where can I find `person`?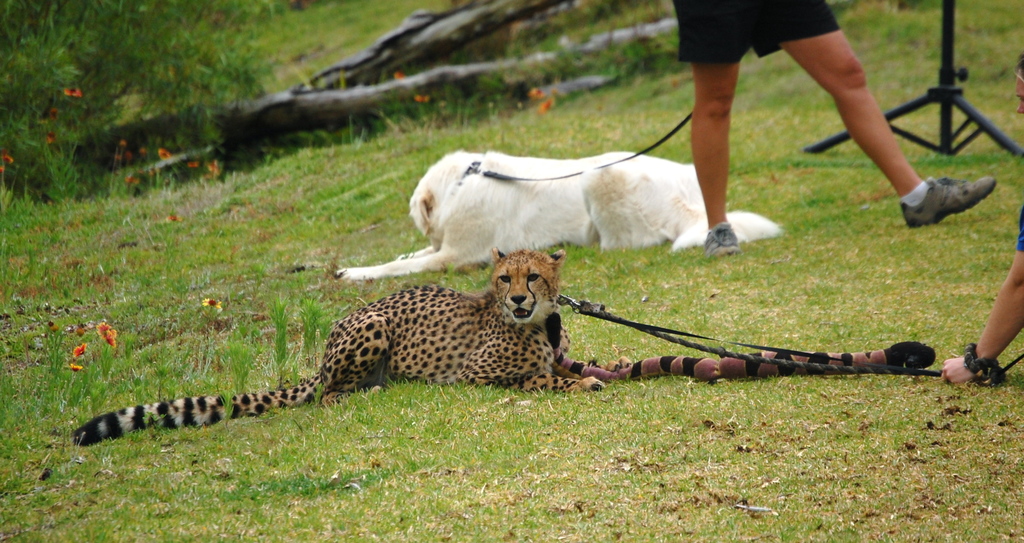
You can find it at 640, 9, 950, 239.
